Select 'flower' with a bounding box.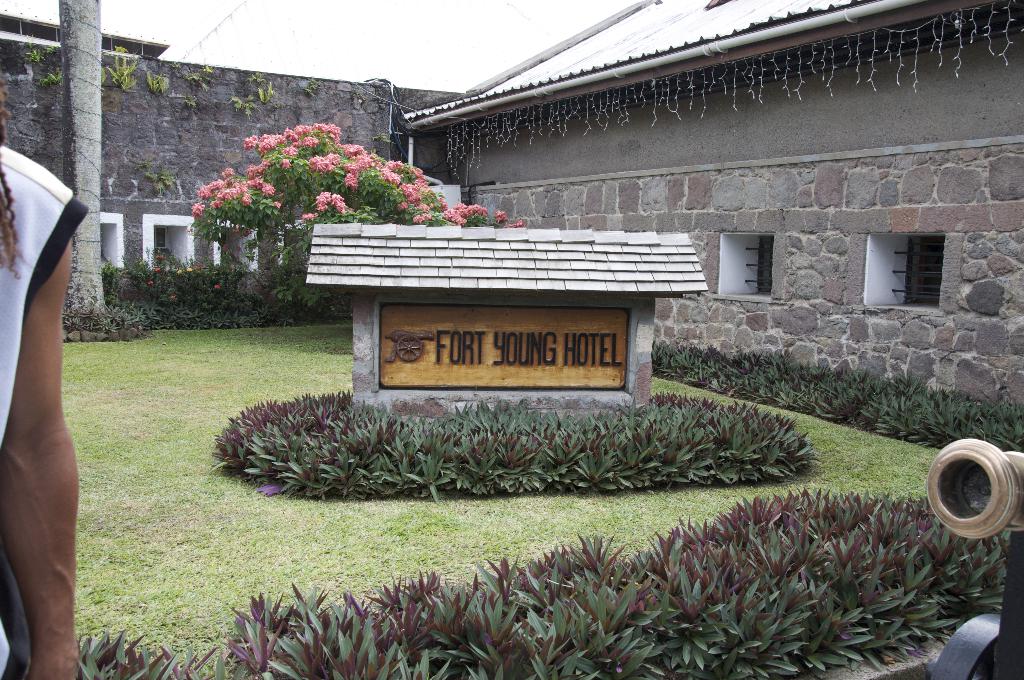
<bbox>147, 279, 154, 284</bbox>.
